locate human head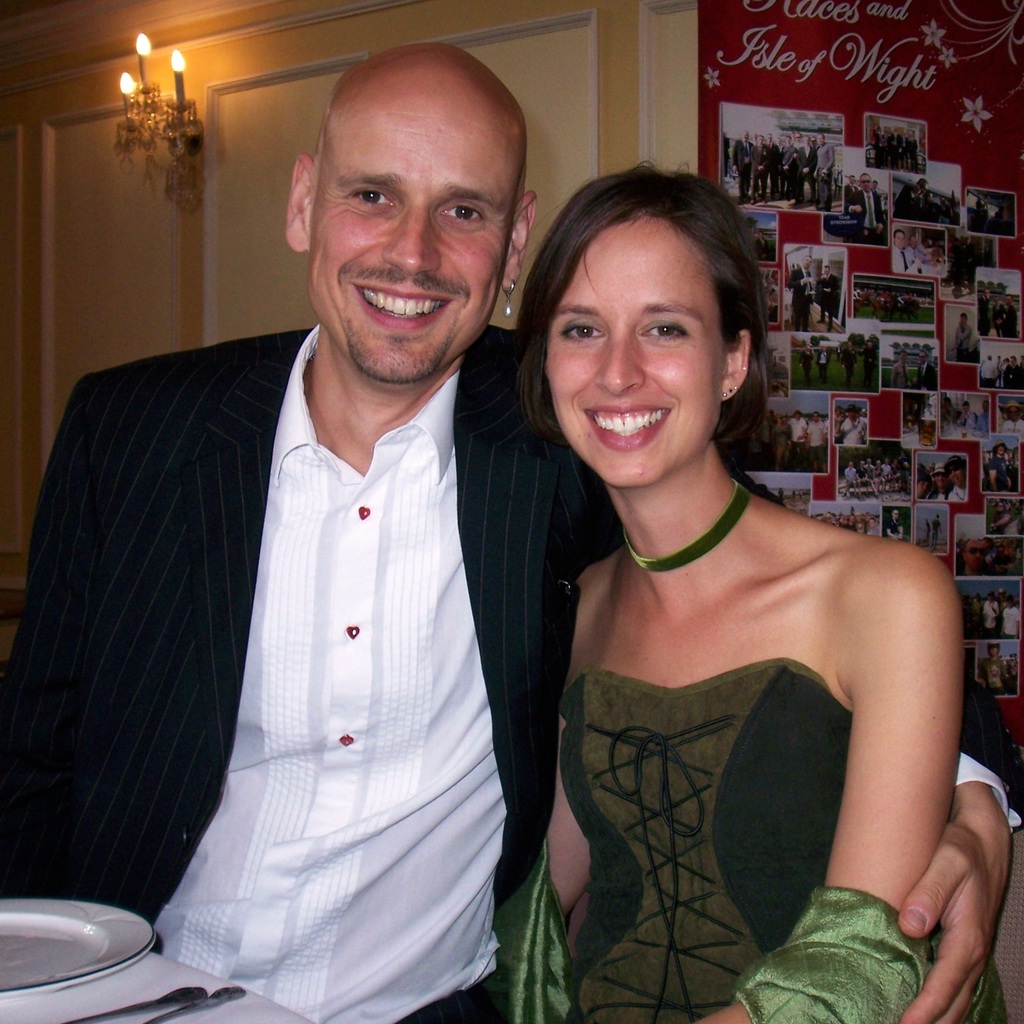
detection(956, 313, 966, 325)
